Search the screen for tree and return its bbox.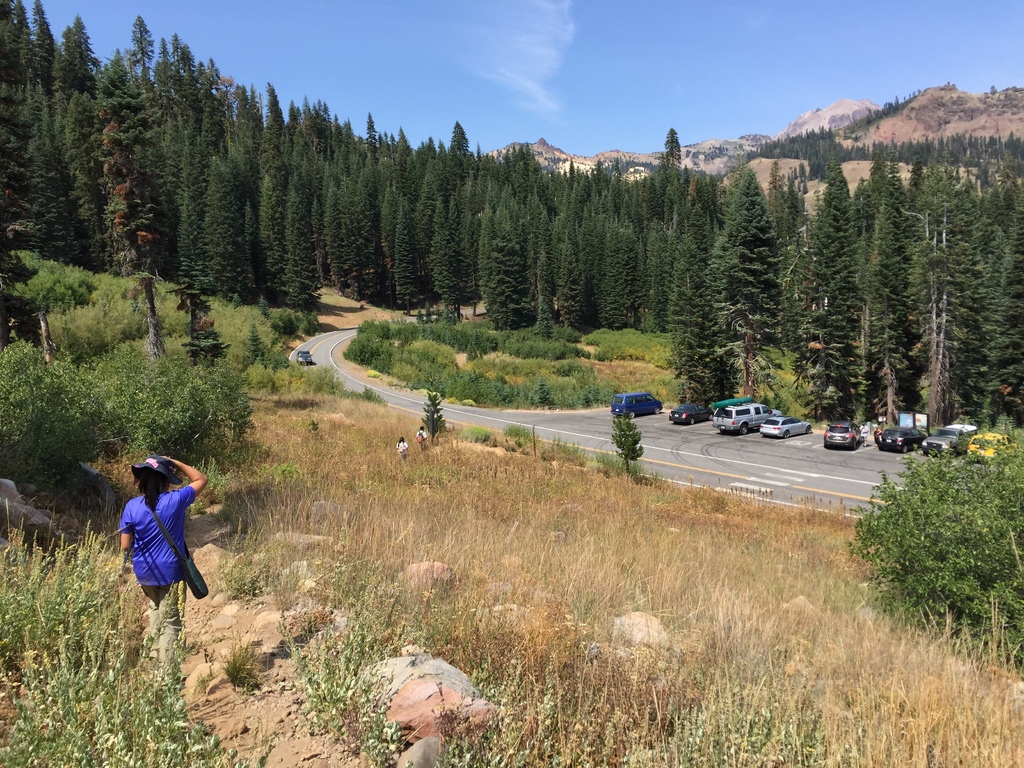
Found: crop(888, 148, 992, 431).
